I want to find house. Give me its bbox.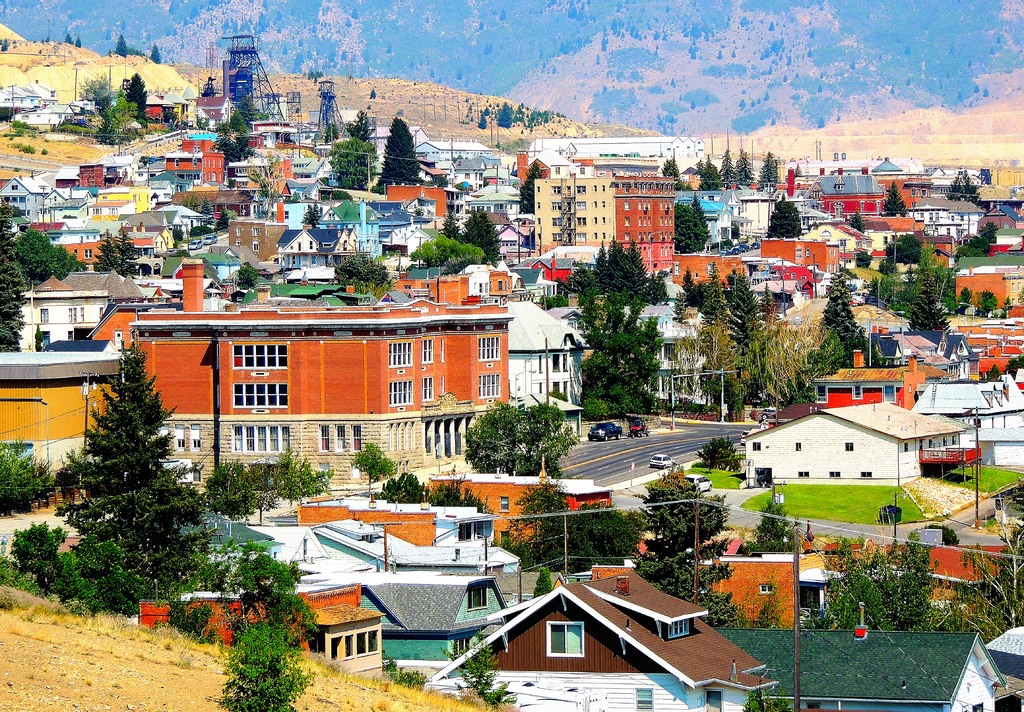
<bbox>0, 354, 120, 502</bbox>.
